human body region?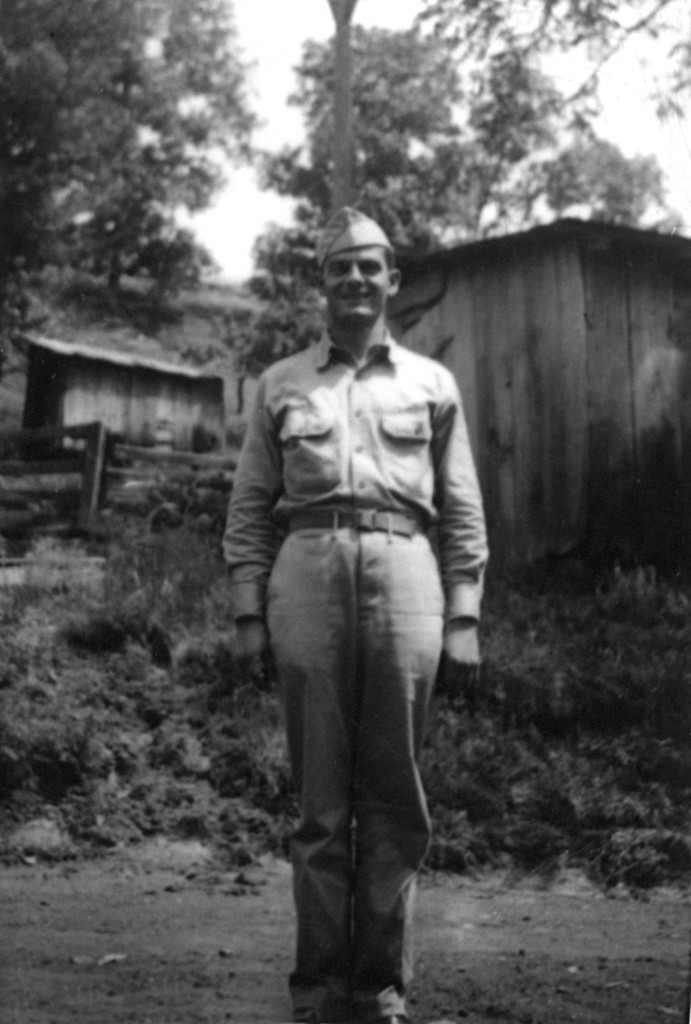
(x1=231, y1=251, x2=504, y2=977)
